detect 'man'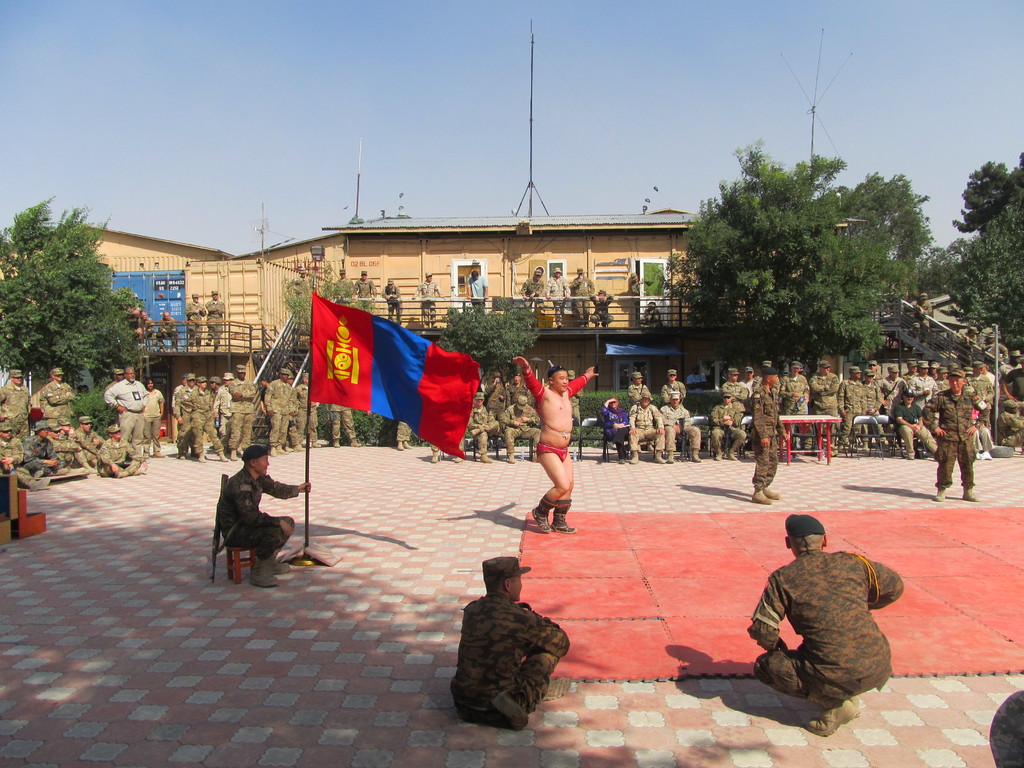
locate(923, 365, 988, 500)
